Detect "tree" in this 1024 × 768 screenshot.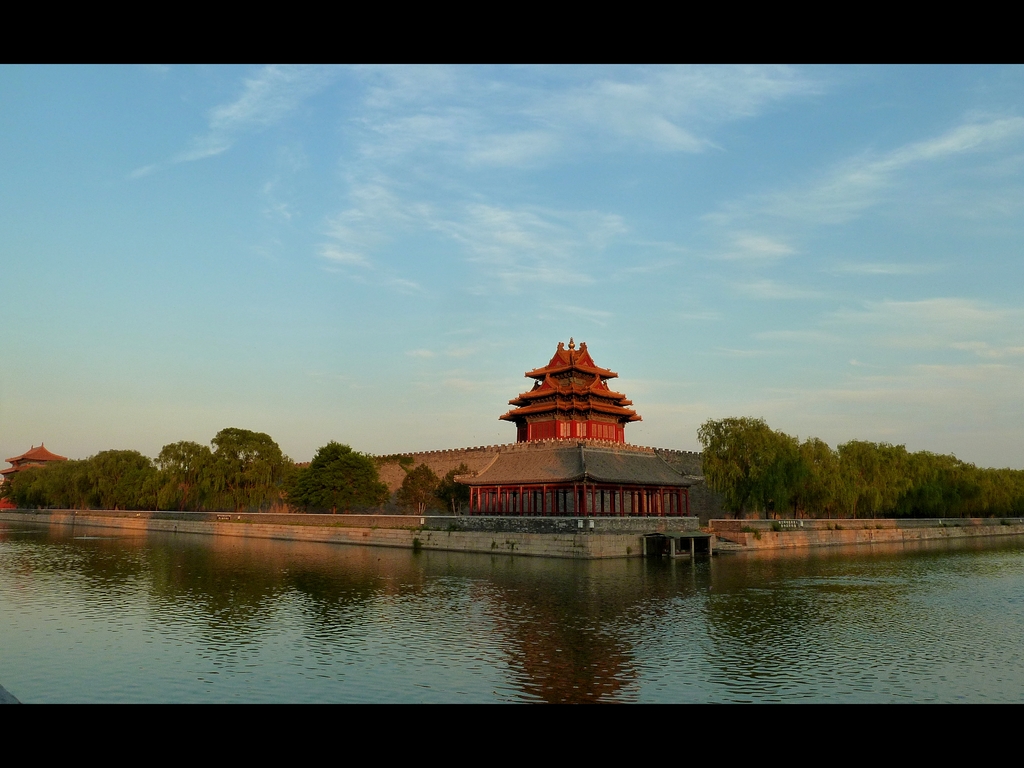
Detection: <box>153,442,212,506</box>.
